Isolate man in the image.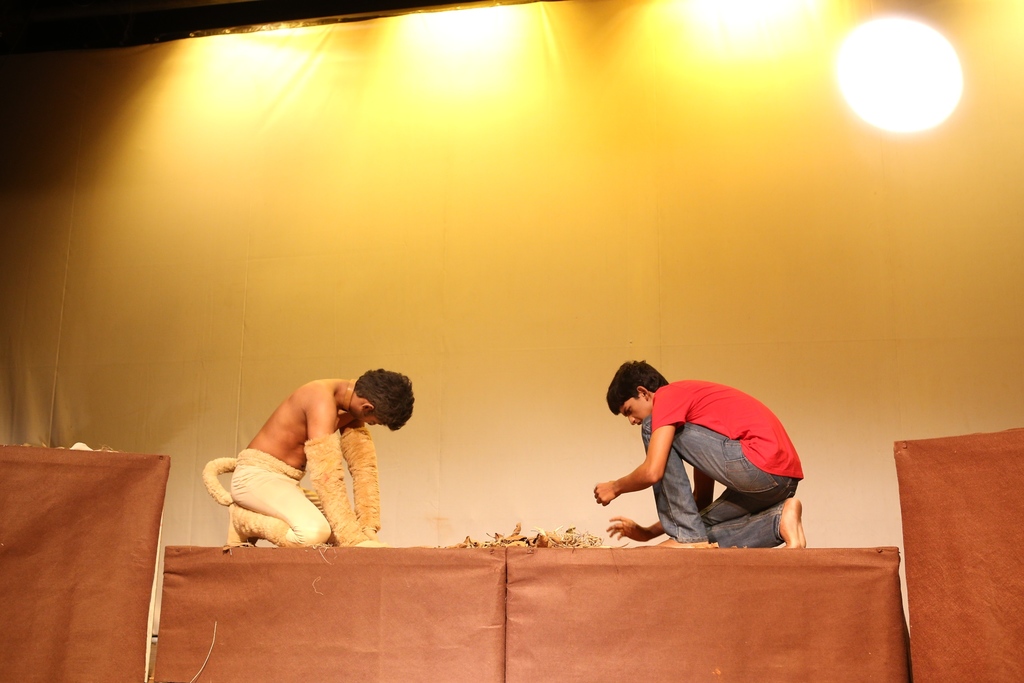
Isolated region: bbox=(204, 363, 413, 550).
